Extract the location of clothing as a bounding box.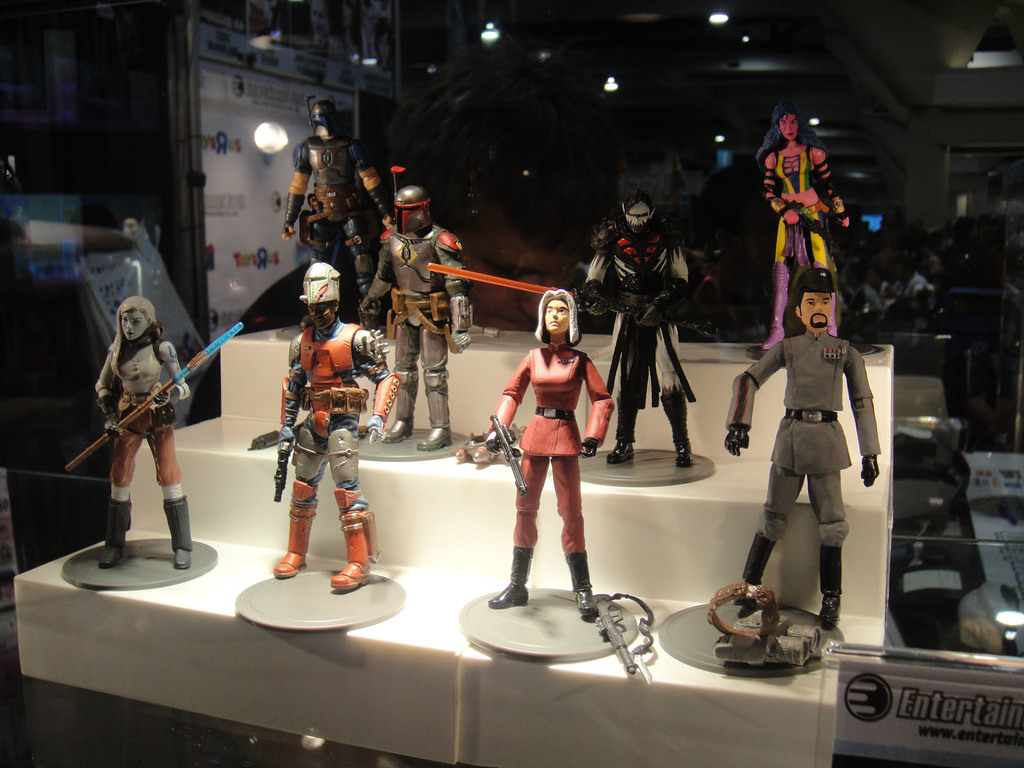
bbox(592, 233, 692, 401).
